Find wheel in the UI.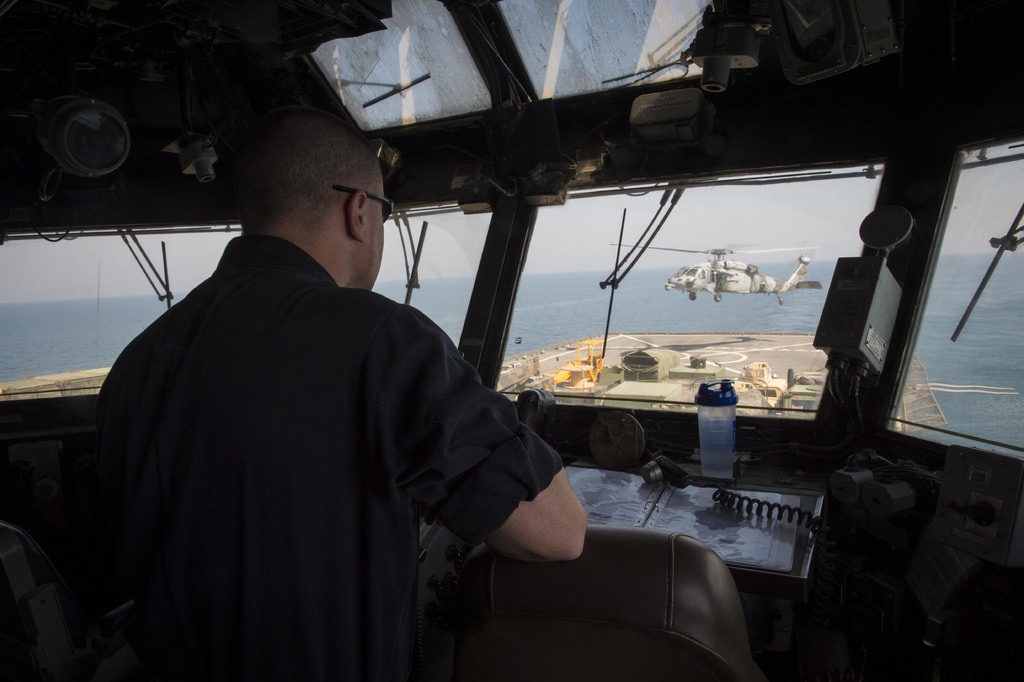
UI element at {"left": 688, "top": 290, "right": 697, "bottom": 301}.
